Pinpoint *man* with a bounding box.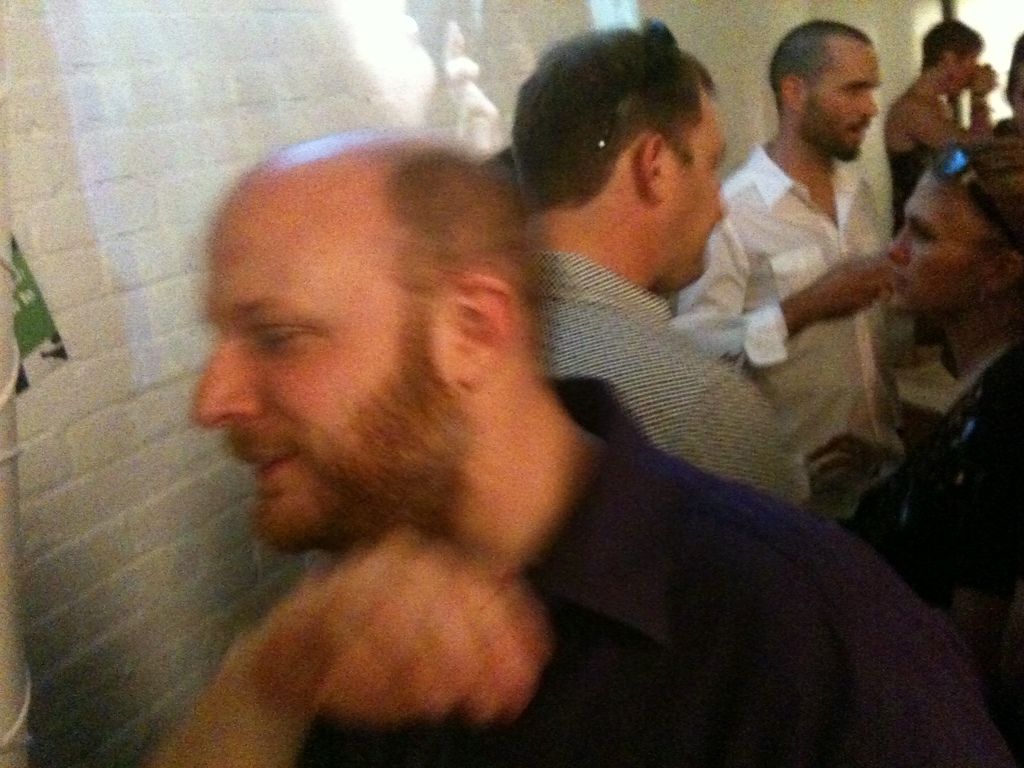
crop(180, 56, 940, 744).
